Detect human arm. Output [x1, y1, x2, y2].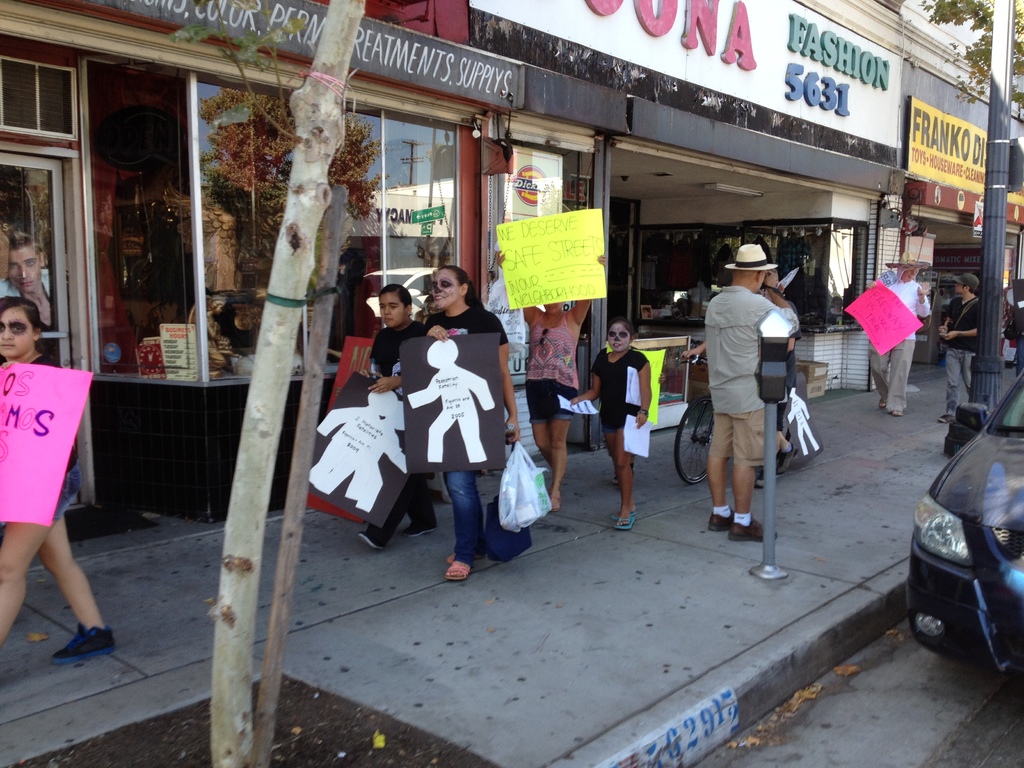
[676, 340, 707, 362].
